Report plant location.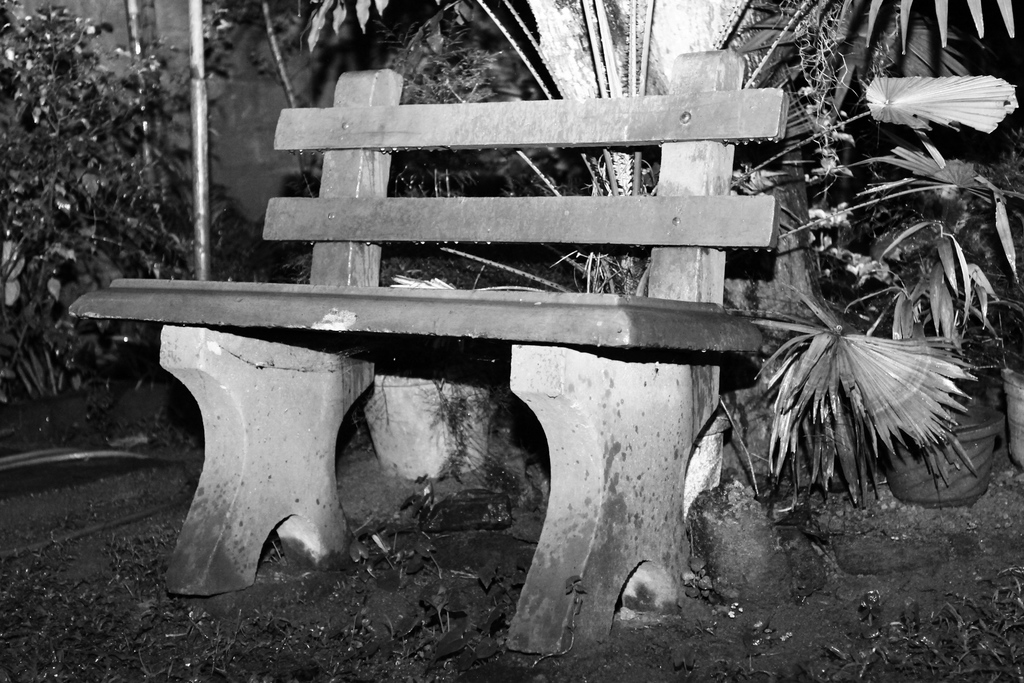
Report: crop(859, 133, 1023, 344).
